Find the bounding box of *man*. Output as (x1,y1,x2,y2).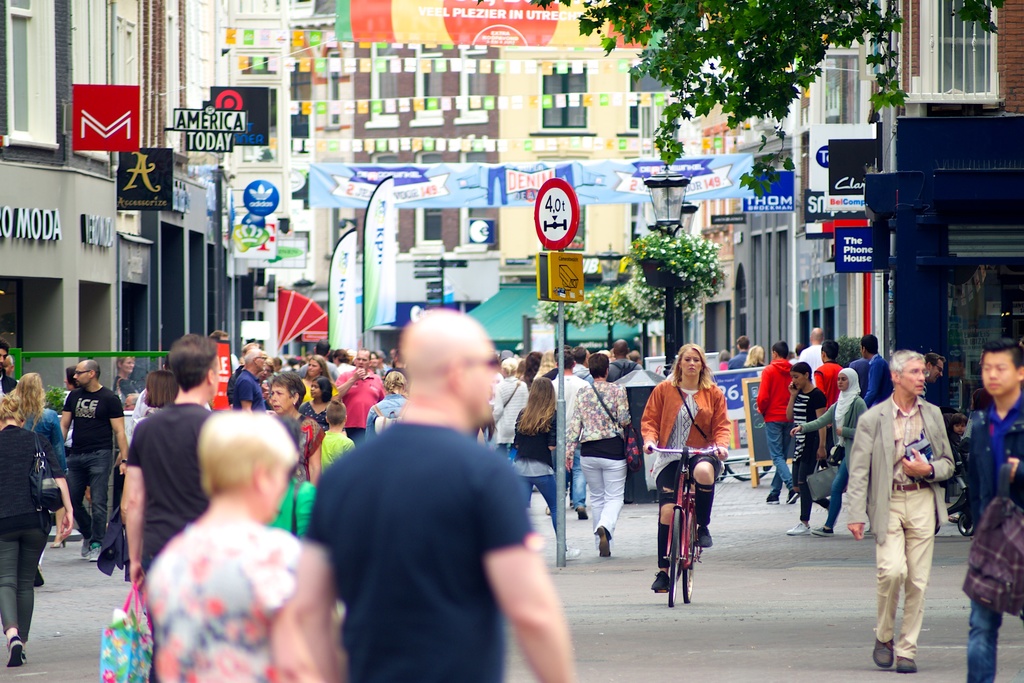
(722,333,759,368).
